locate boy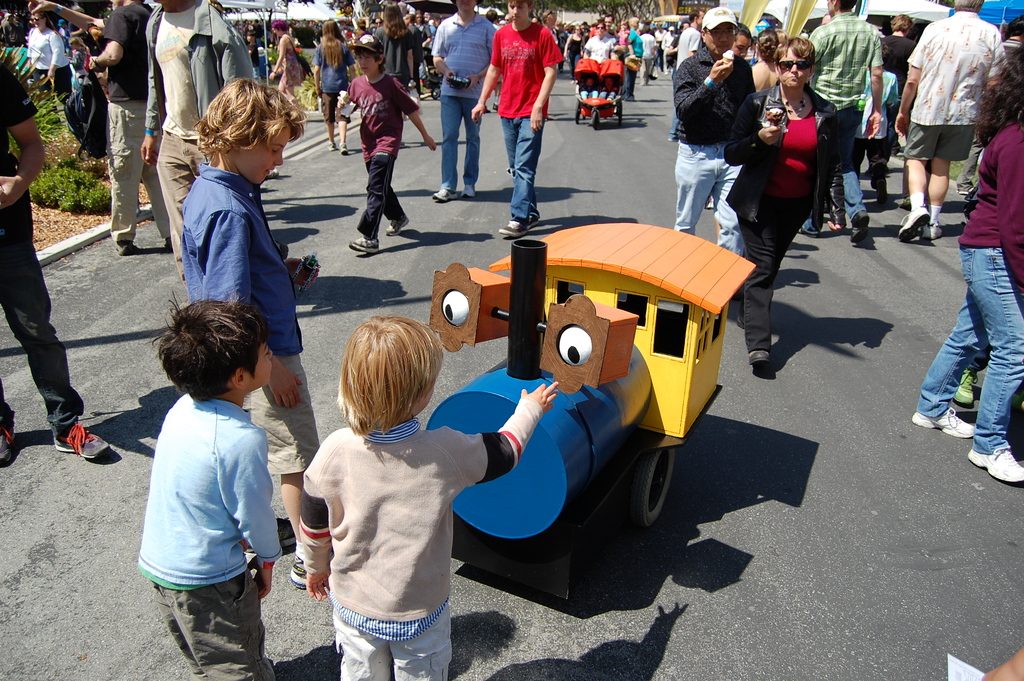
rect(298, 315, 556, 680)
